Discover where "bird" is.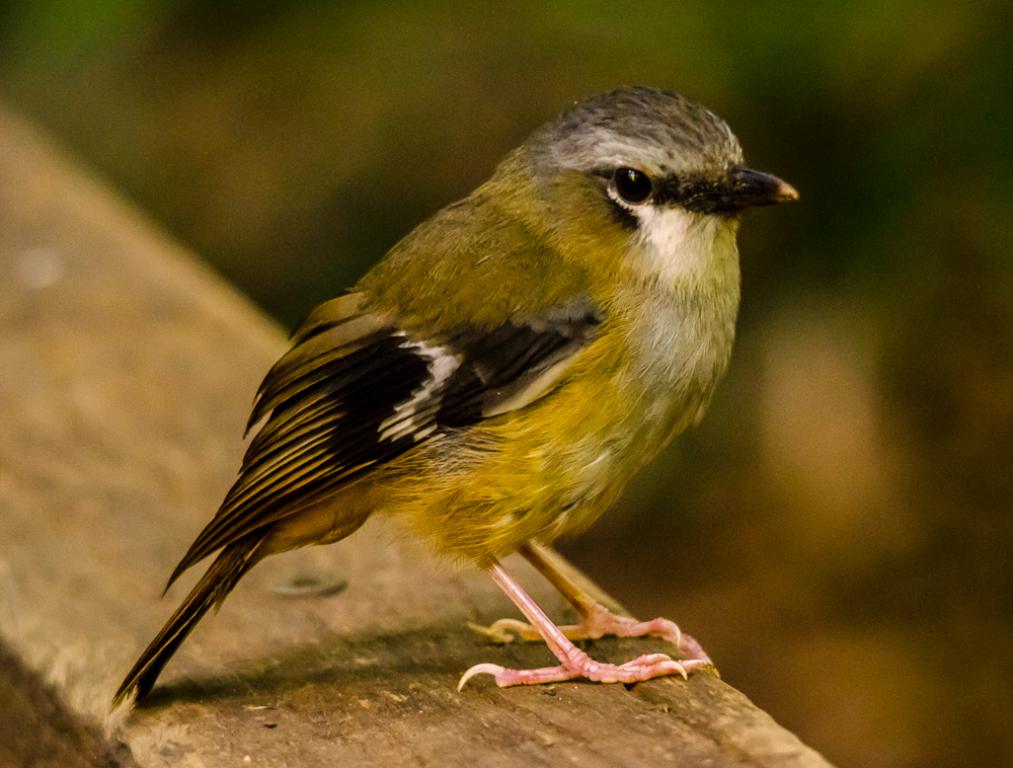
Discovered at 107, 112, 783, 715.
